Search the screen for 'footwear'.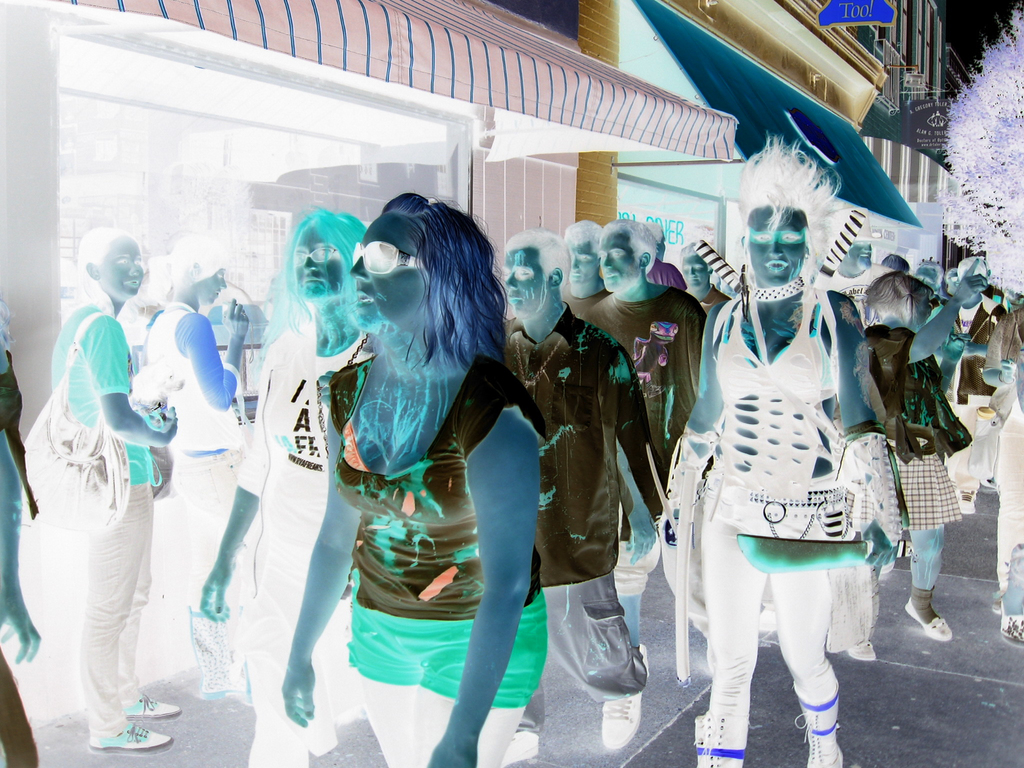
Found at box=[602, 691, 636, 750].
